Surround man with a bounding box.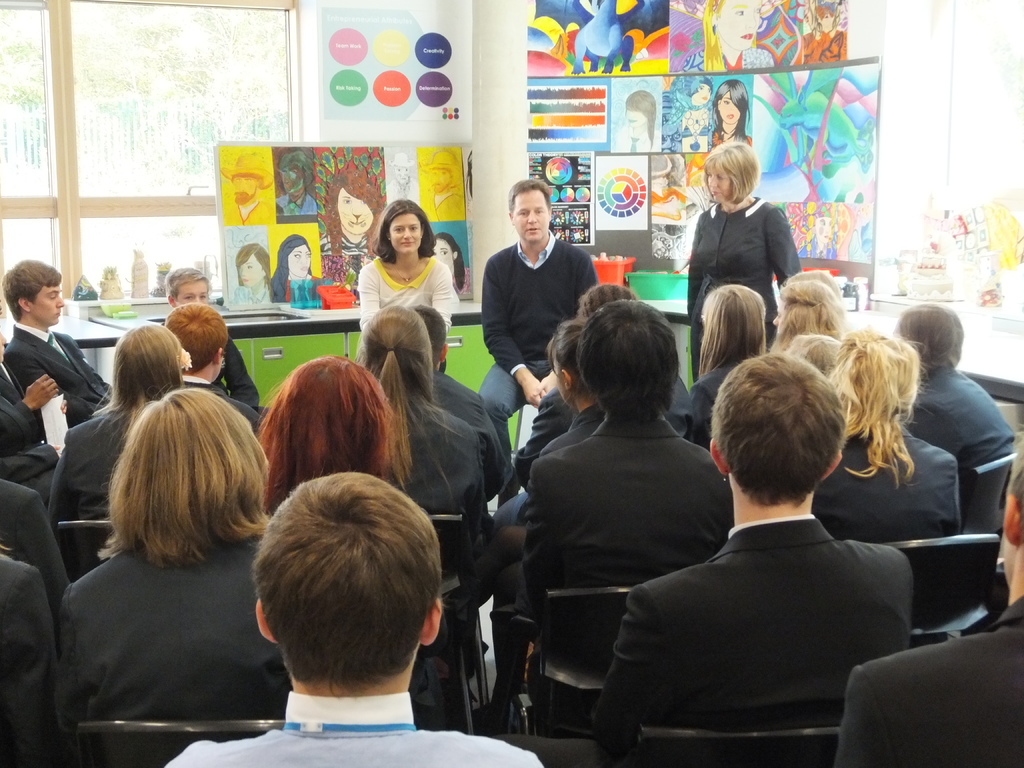
locate(523, 300, 726, 679).
